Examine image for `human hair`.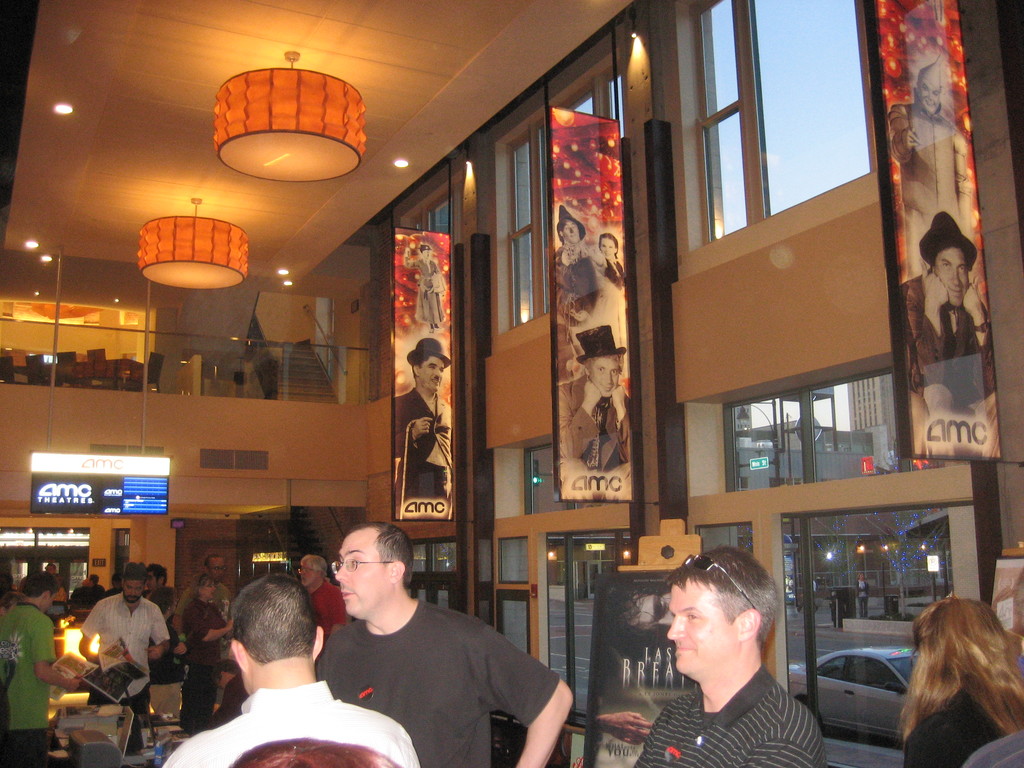
Examination result: (x1=231, y1=575, x2=317, y2=666).
